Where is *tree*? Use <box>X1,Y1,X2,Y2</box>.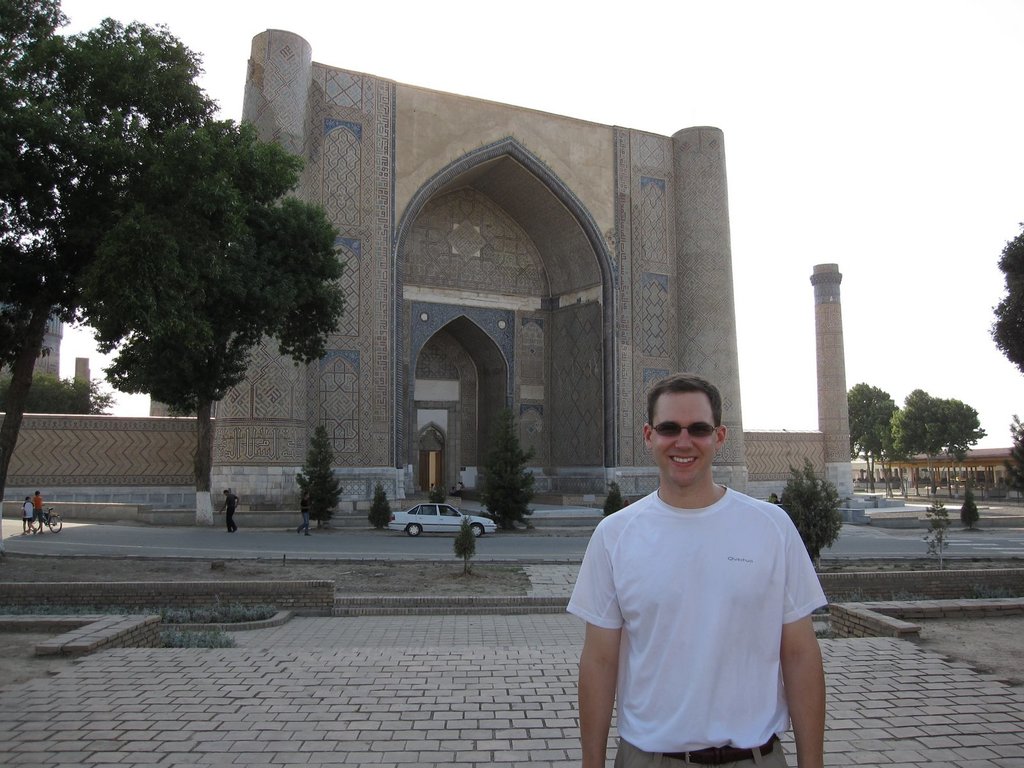
<box>42,20,323,497</box>.
